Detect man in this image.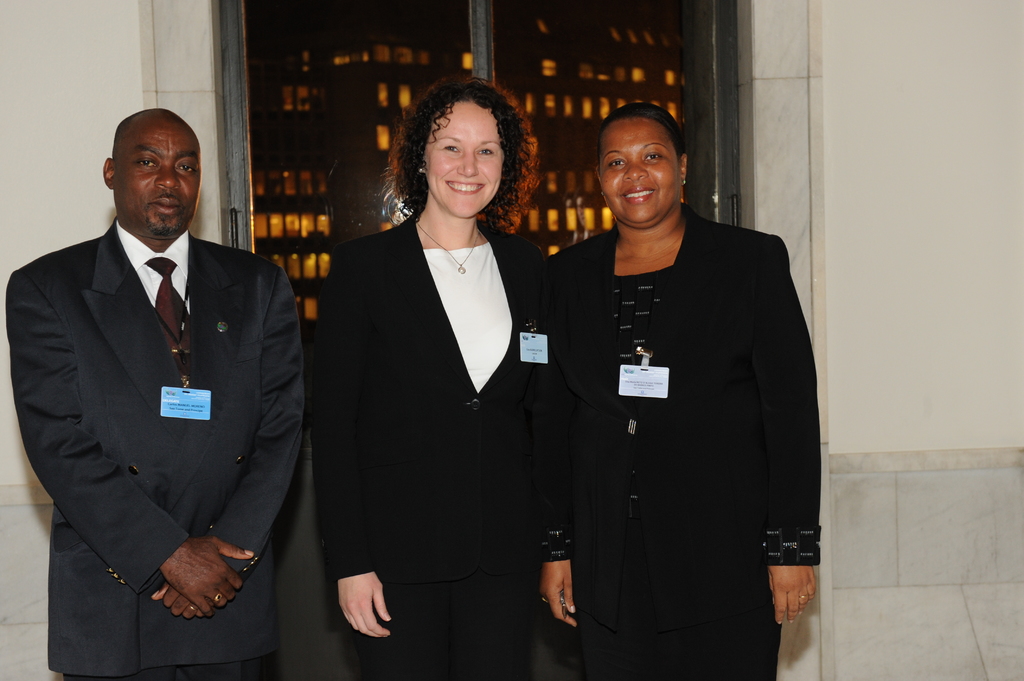
Detection: locate(12, 109, 313, 680).
